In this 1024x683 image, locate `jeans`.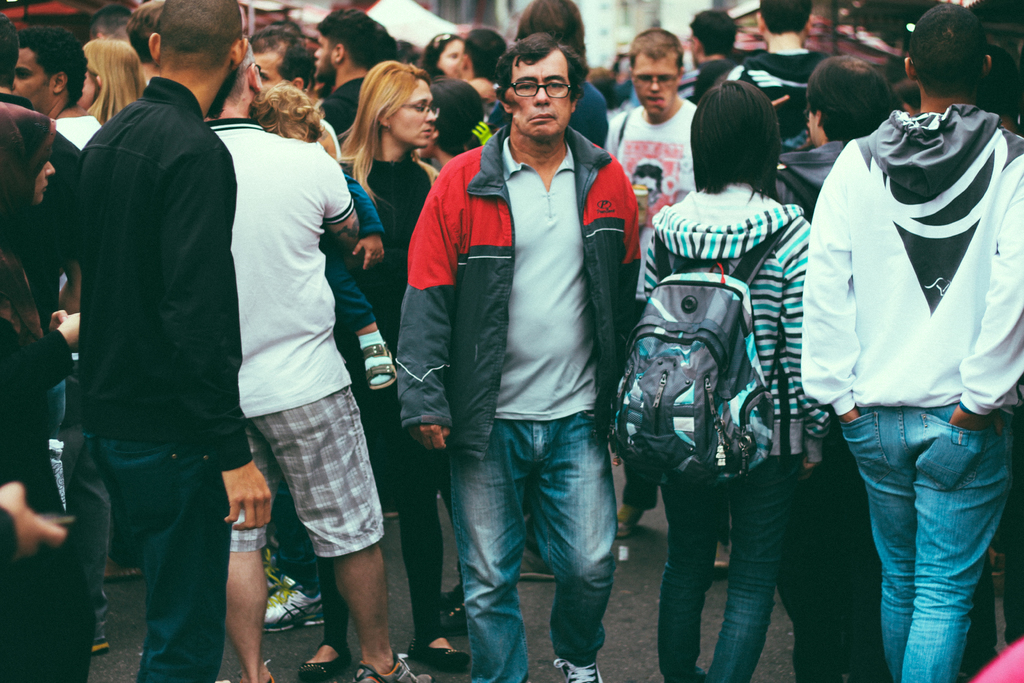
Bounding box: pyautogui.locateOnScreen(445, 418, 616, 682).
